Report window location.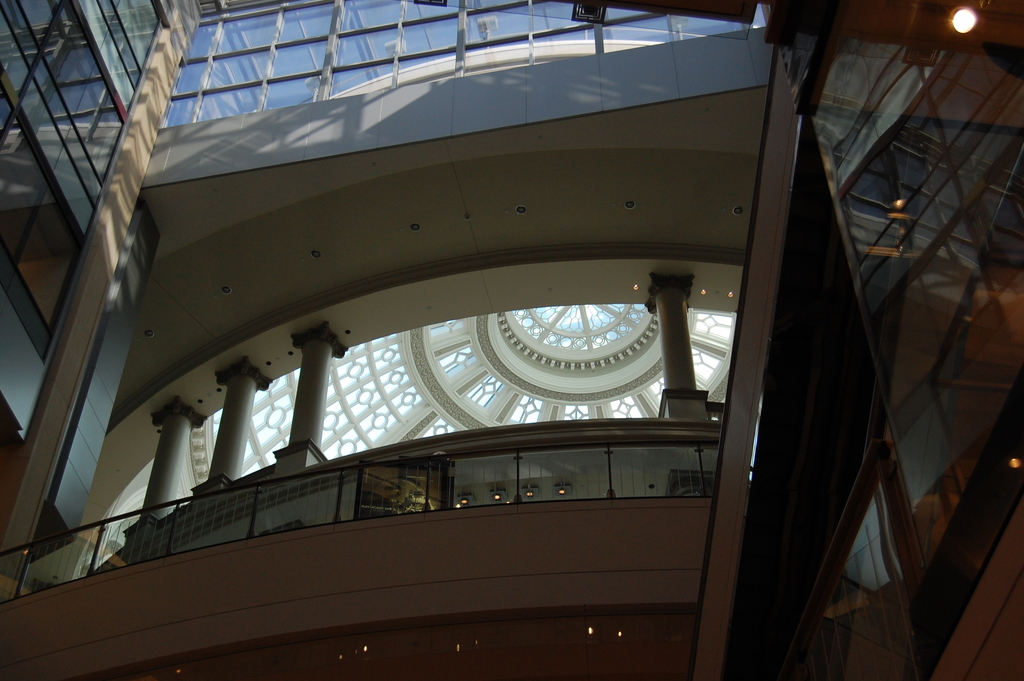
Report: bbox=(0, 0, 166, 448).
